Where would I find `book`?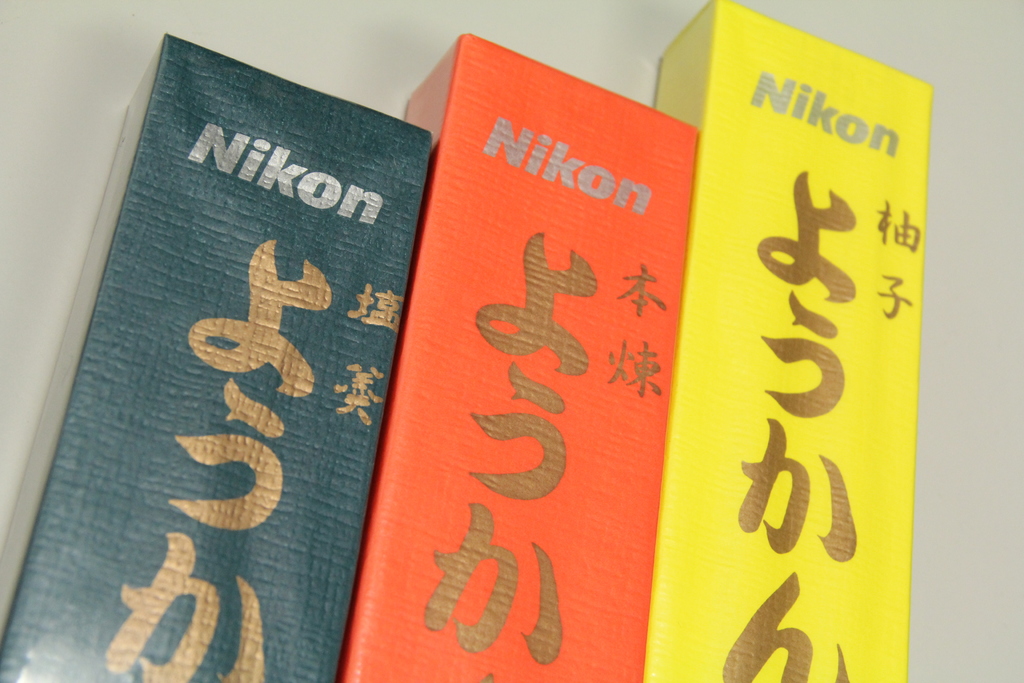
At locate(0, 37, 429, 682).
